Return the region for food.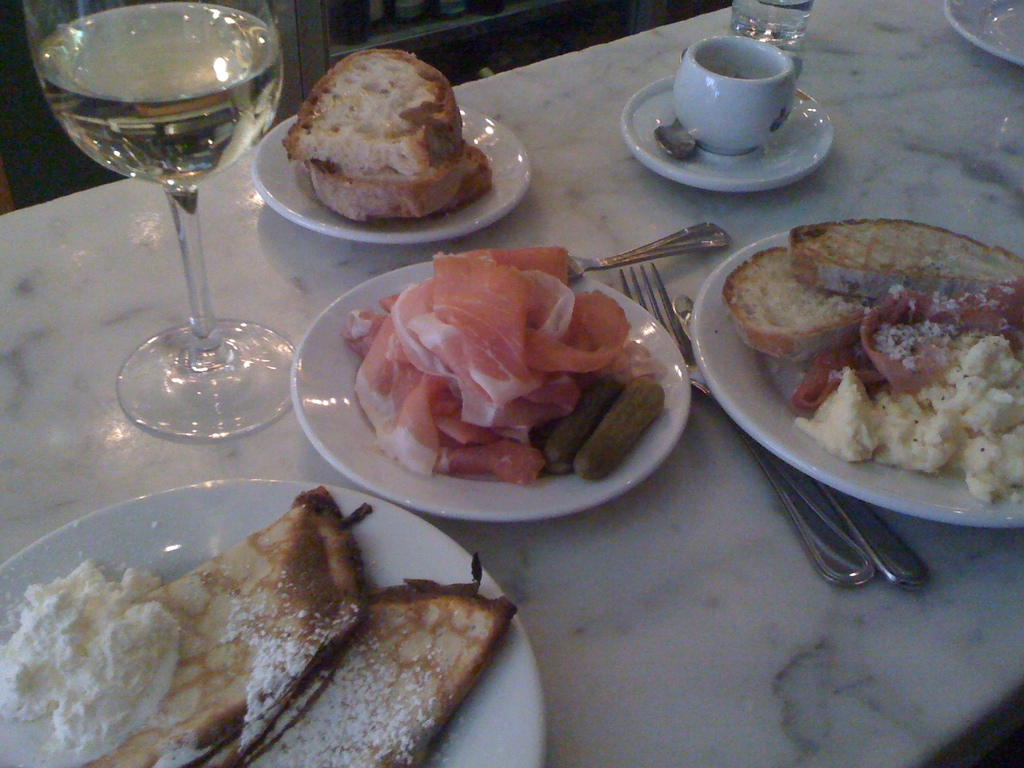
crop(39, 475, 508, 753).
